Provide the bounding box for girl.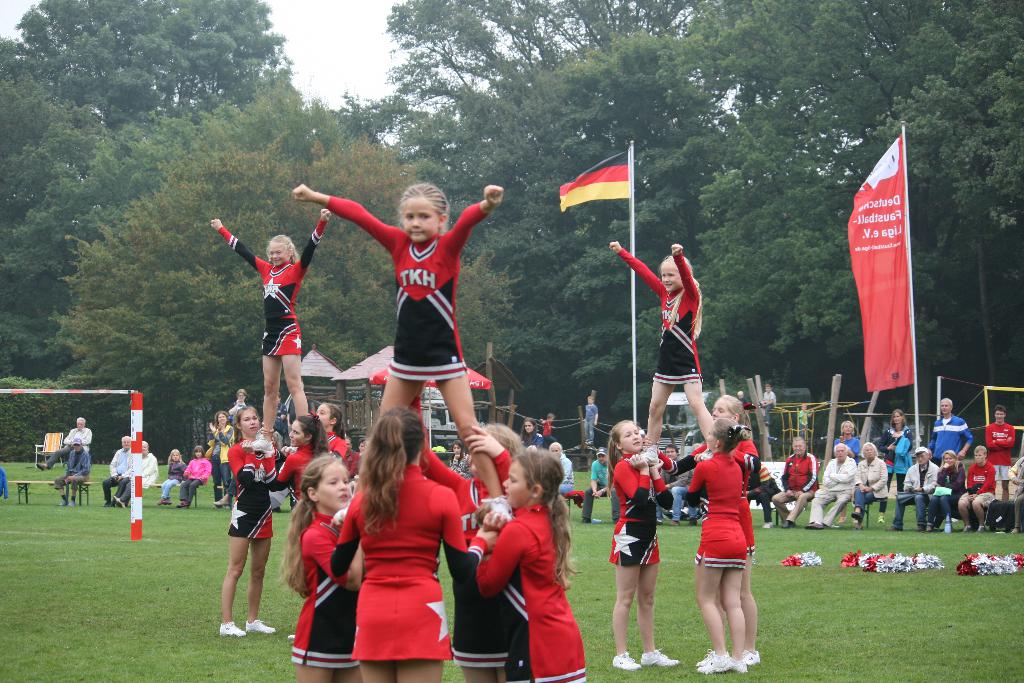
<bbox>879, 410, 915, 524</bbox>.
